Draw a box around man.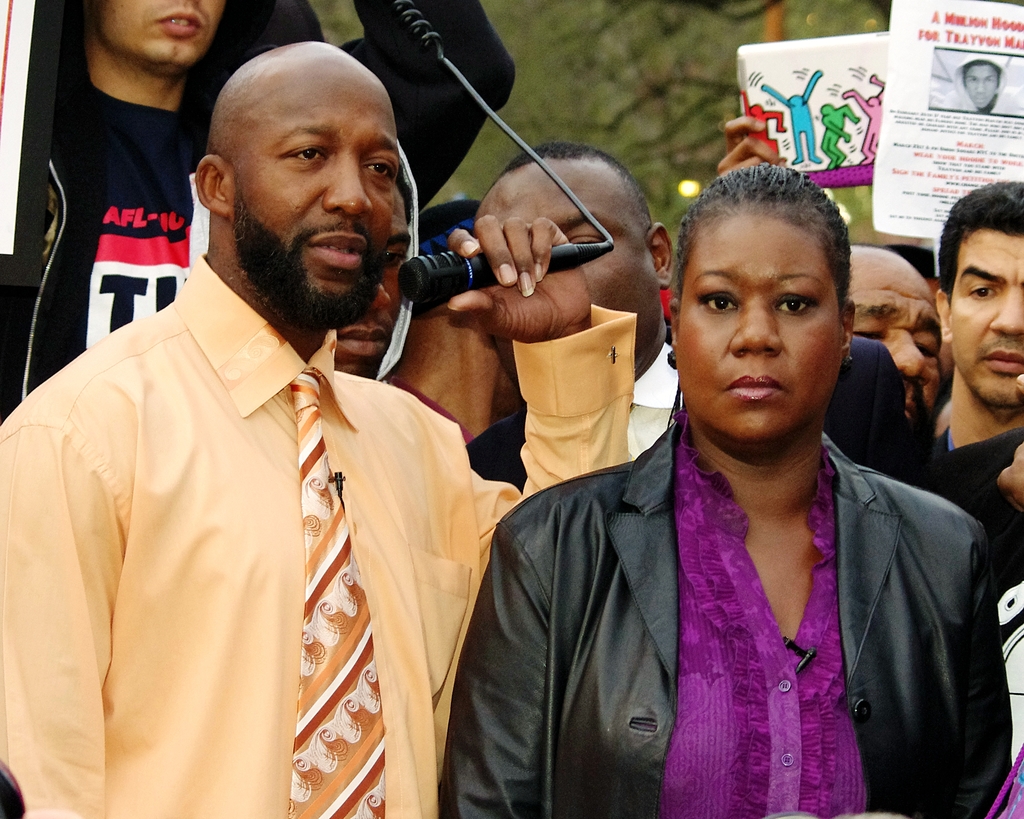
crop(328, 134, 422, 373).
